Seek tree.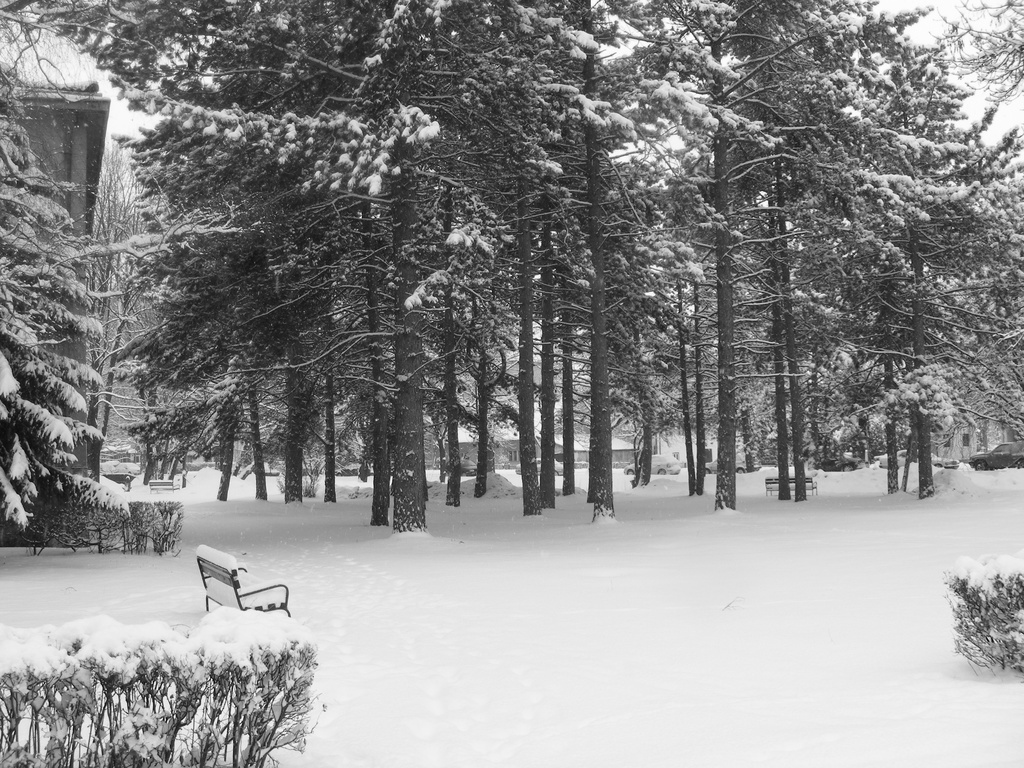
x1=0, y1=0, x2=122, y2=525.
